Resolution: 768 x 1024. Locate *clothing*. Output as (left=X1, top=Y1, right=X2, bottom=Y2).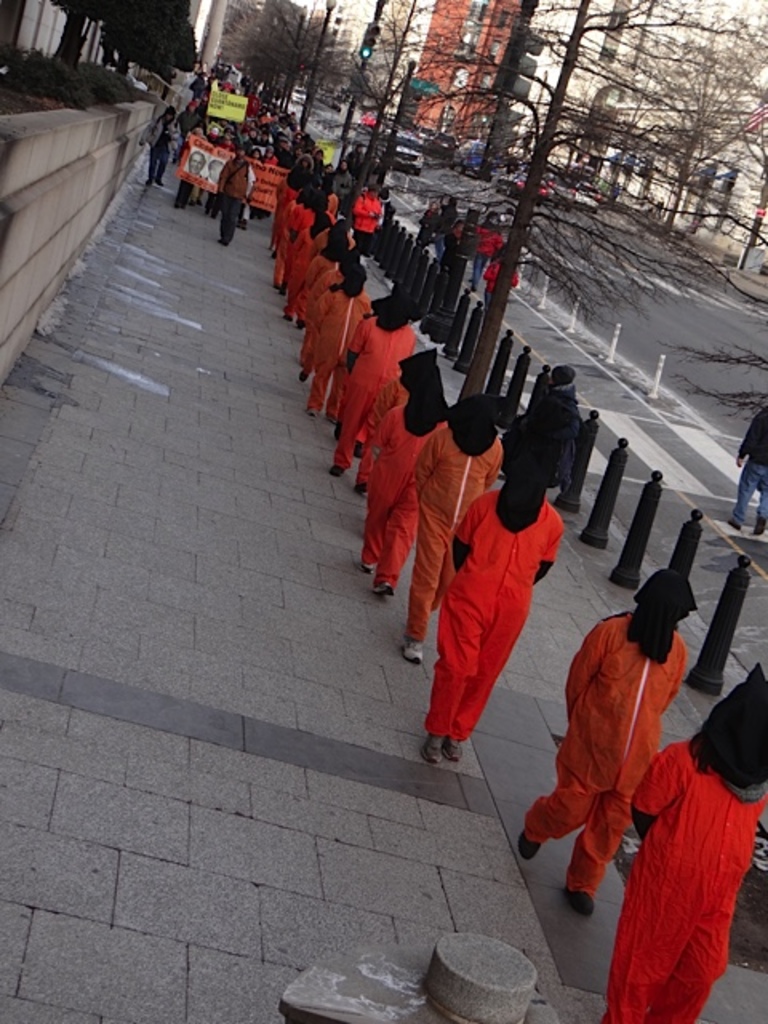
(left=410, top=205, right=435, bottom=248).
